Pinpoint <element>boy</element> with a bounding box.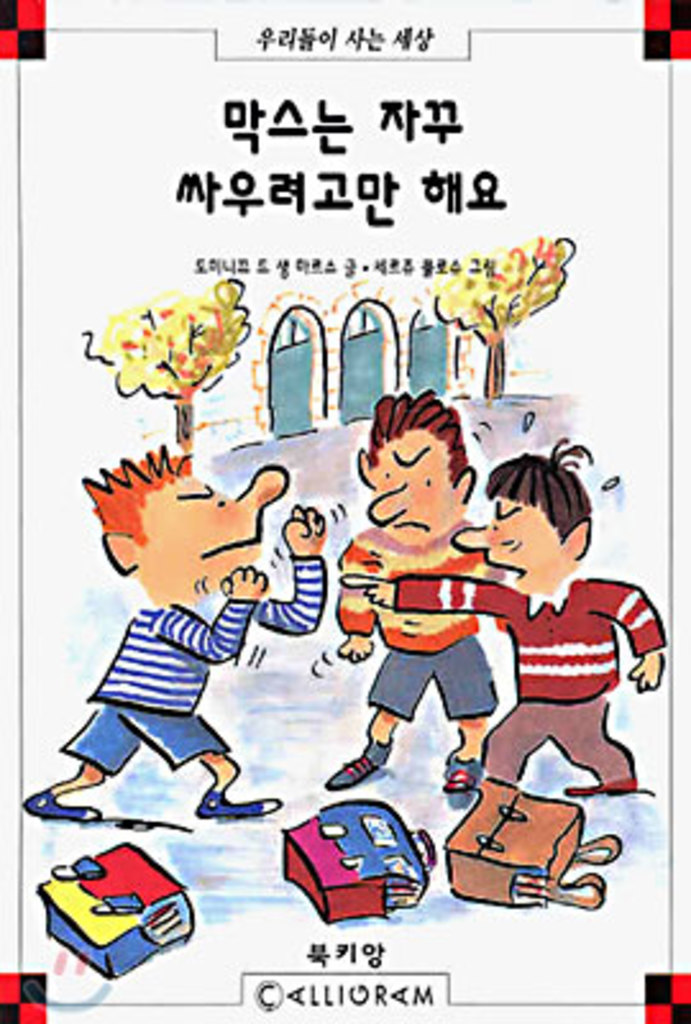
26,445,333,827.
